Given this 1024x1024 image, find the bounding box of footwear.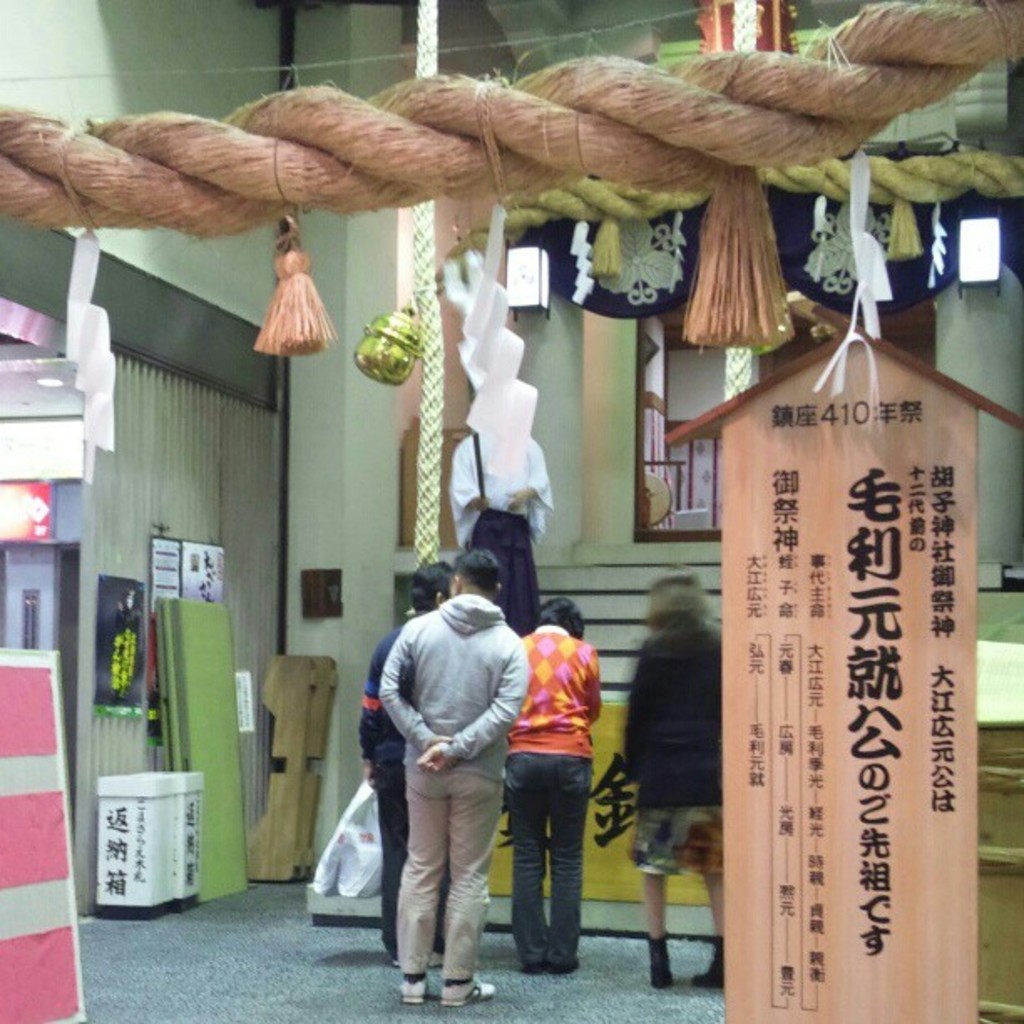
box=[520, 954, 549, 982].
